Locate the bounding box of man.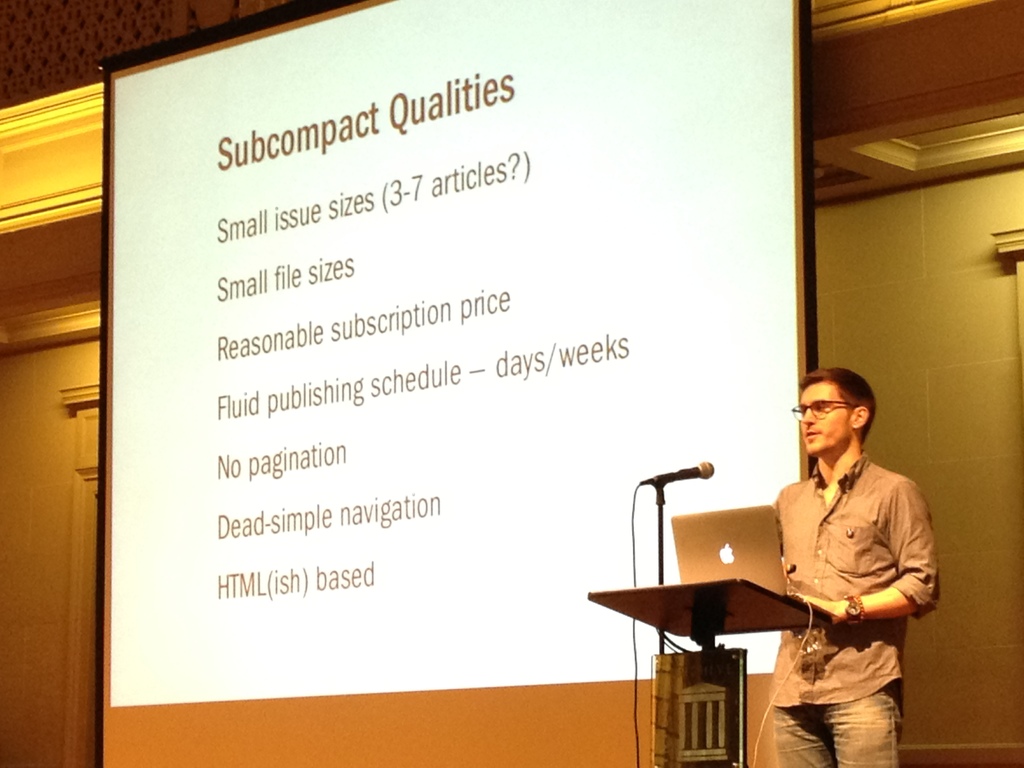
Bounding box: (x1=752, y1=358, x2=947, y2=749).
